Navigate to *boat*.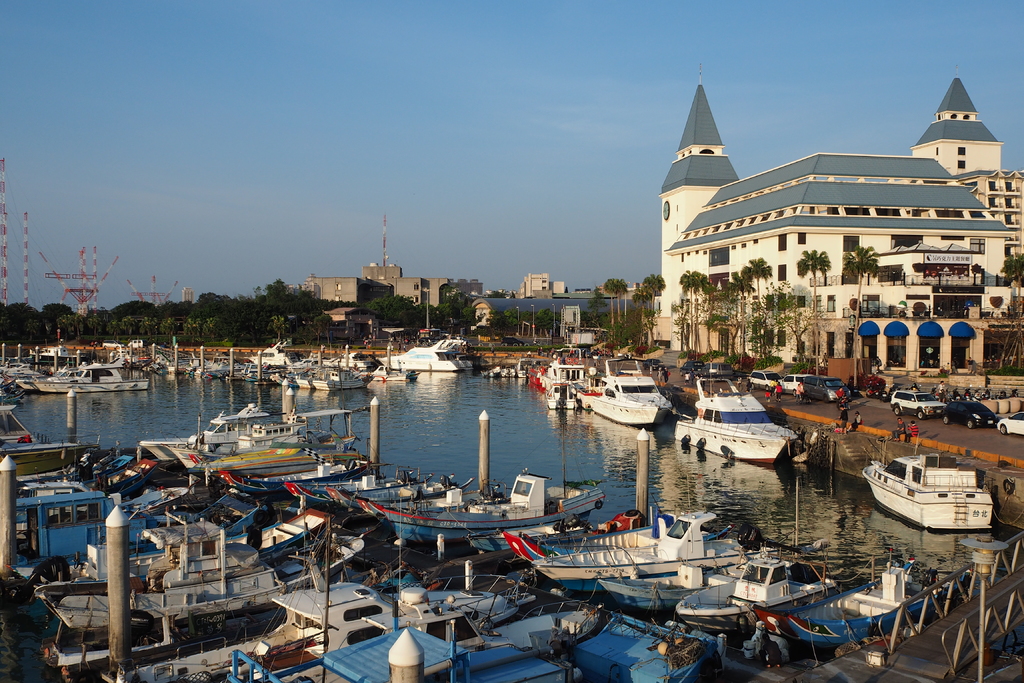
Navigation target: 541, 382, 582, 413.
